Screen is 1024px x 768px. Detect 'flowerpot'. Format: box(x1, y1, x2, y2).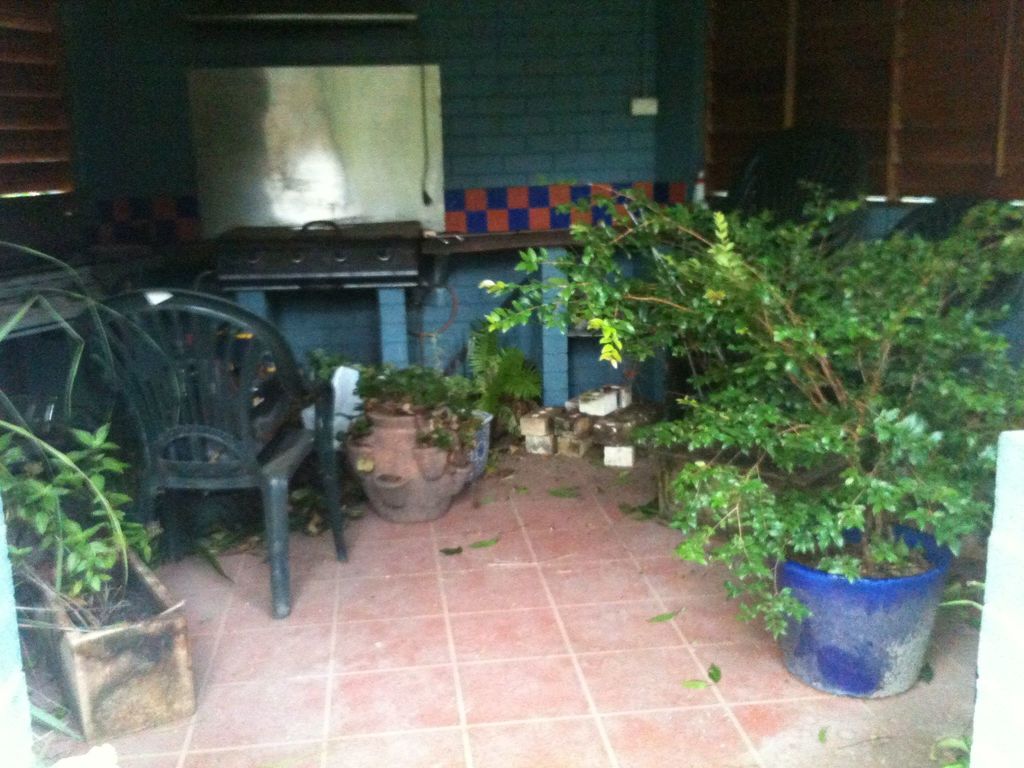
box(778, 526, 966, 698).
